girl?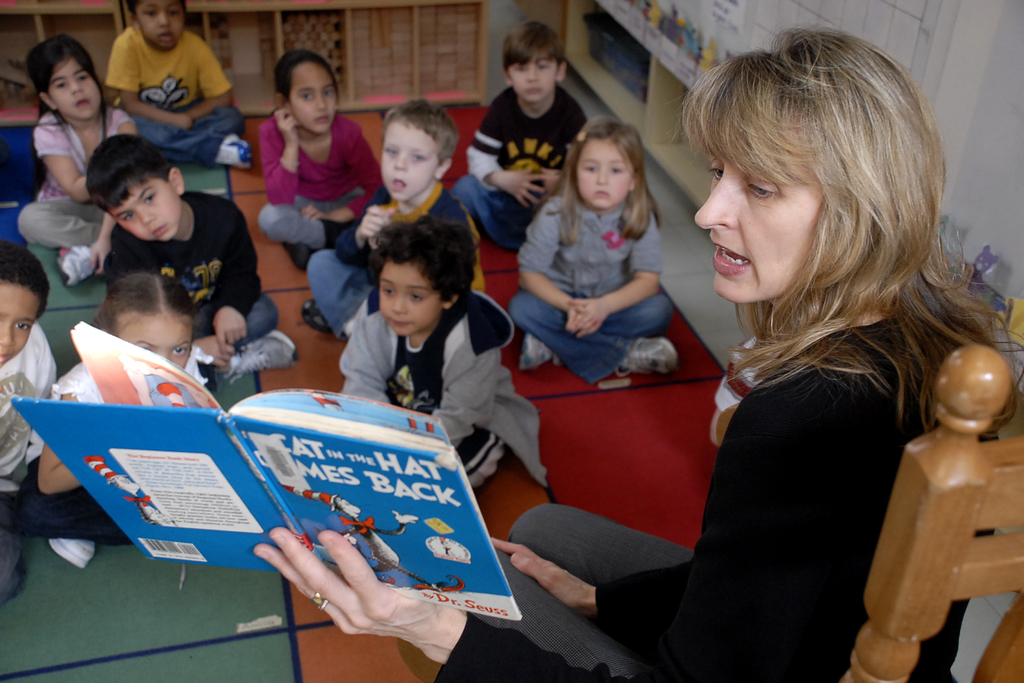
pyautogui.locateOnScreen(339, 220, 561, 507)
